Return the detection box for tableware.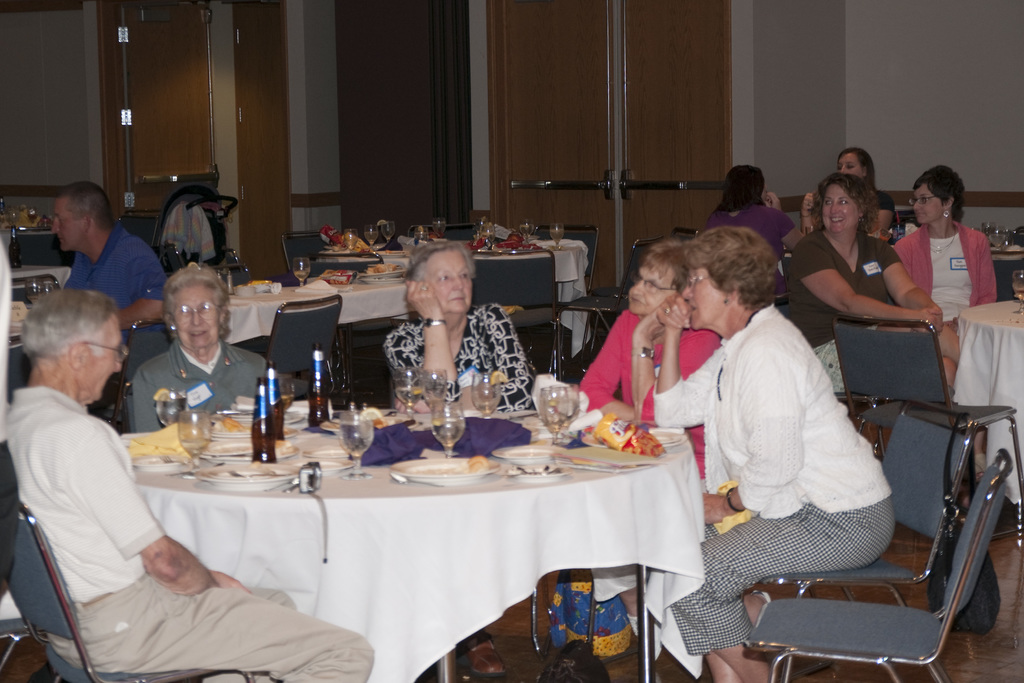
locate(379, 219, 395, 251).
